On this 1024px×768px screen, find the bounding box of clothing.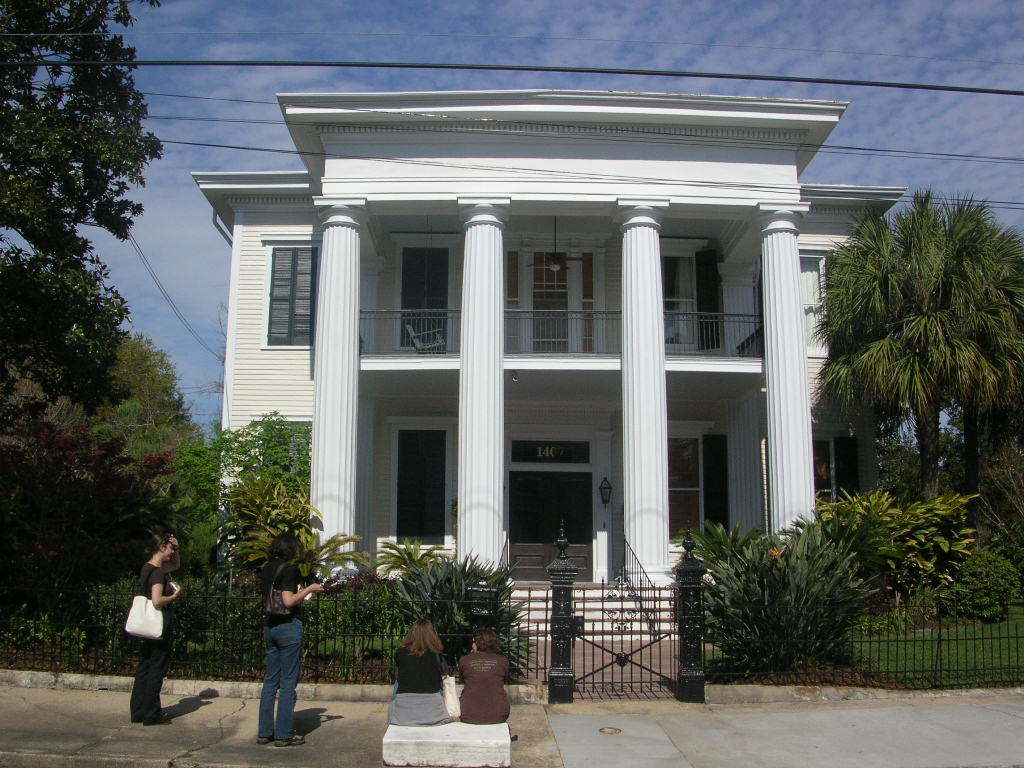
Bounding box: l=136, t=564, r=163, b=713.
